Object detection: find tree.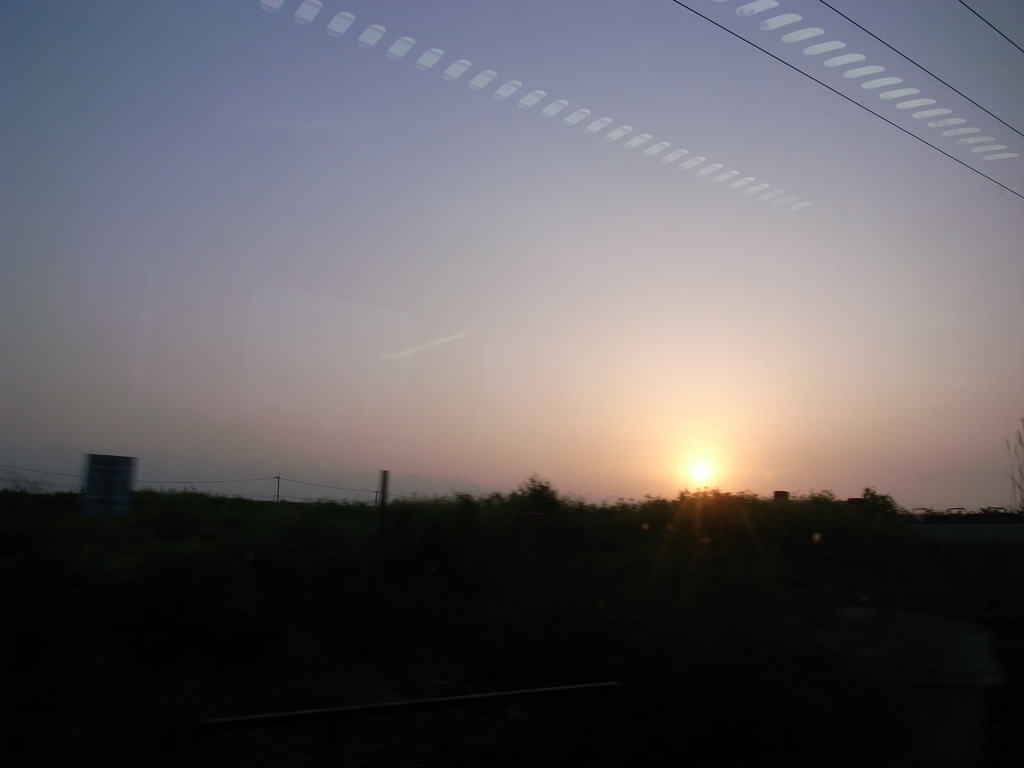
crop(483, 480, 590, 547).
